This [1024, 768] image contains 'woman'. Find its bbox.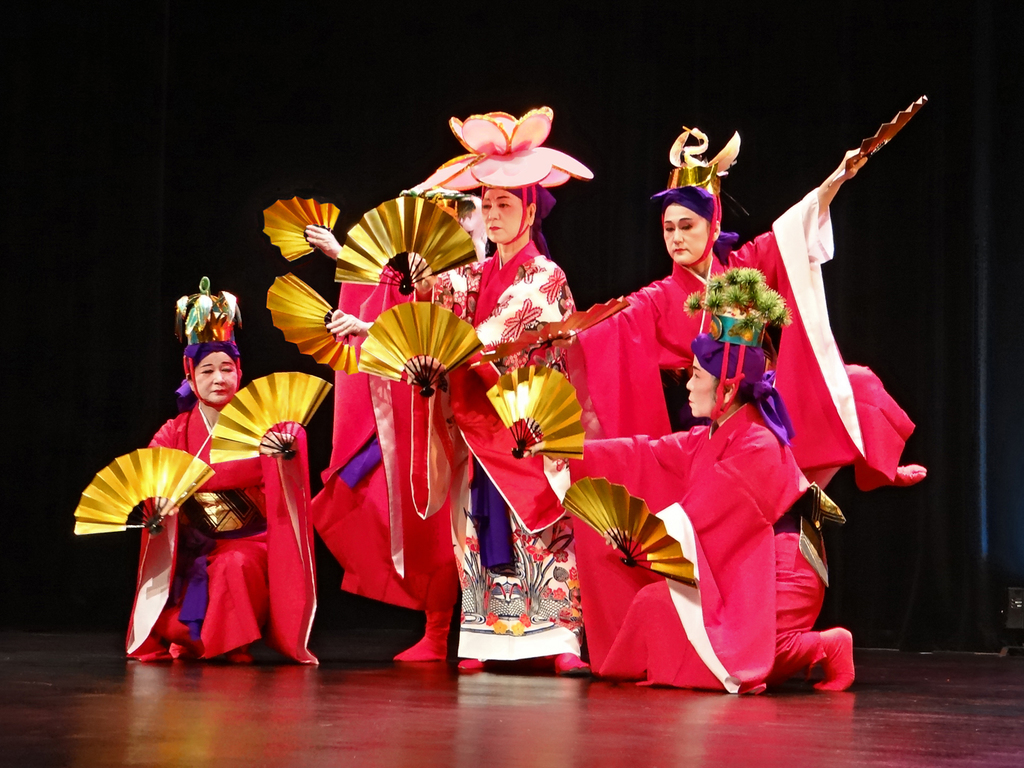
bbox=(266, 191, 484, 662).
